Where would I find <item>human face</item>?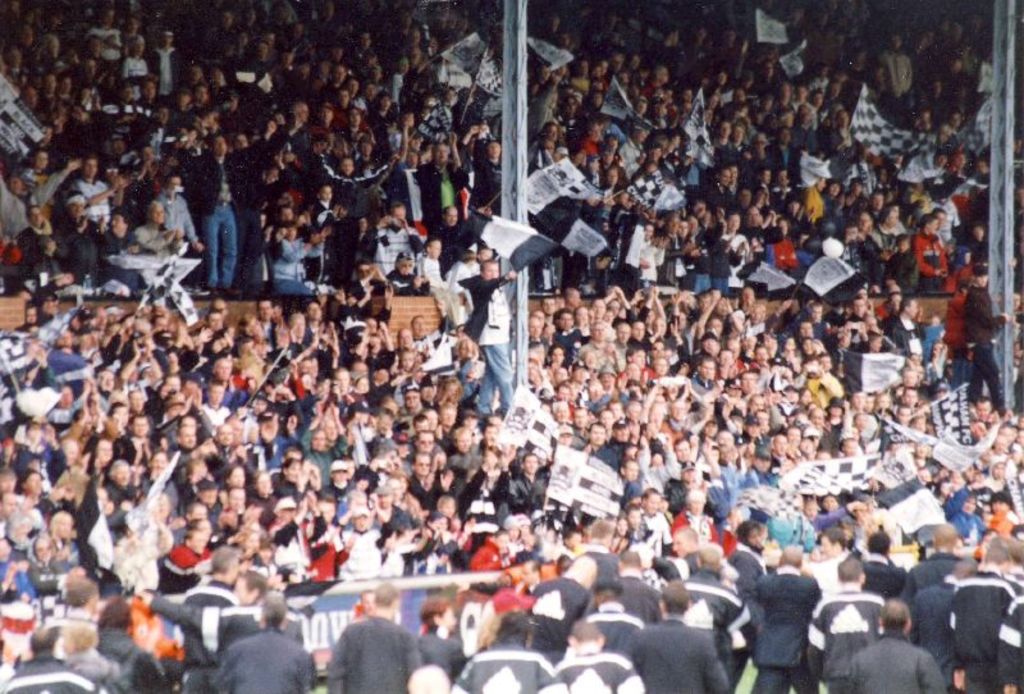
At {"x1": 273, "y1": 378, "x2": 282, "y2": 396}.
